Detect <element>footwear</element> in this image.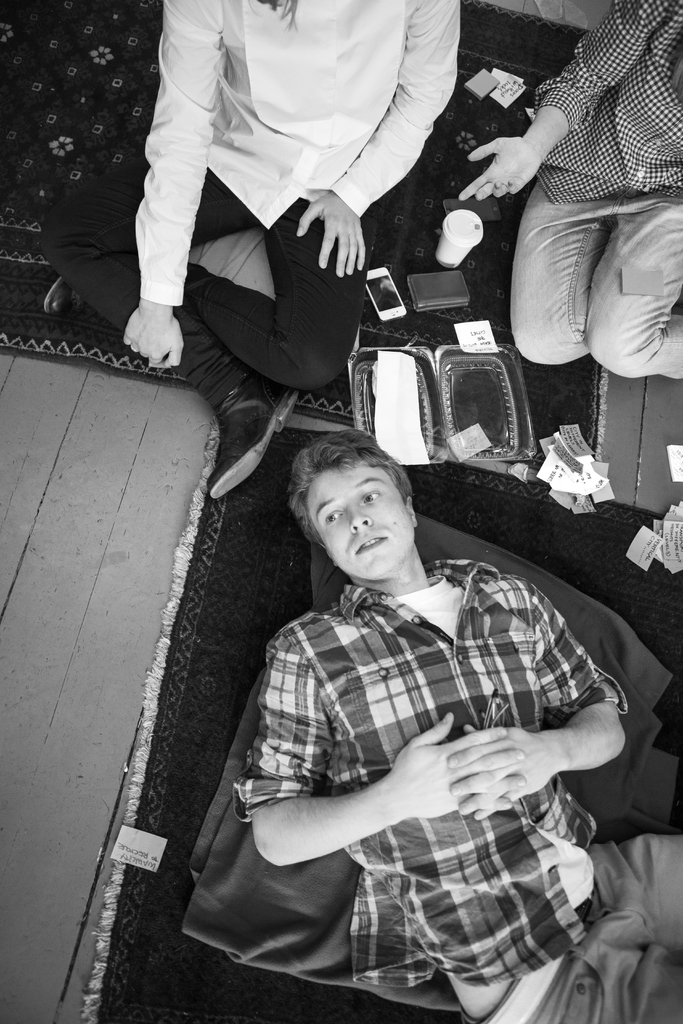
Detection: select_region(42, 280, 73, 316).
